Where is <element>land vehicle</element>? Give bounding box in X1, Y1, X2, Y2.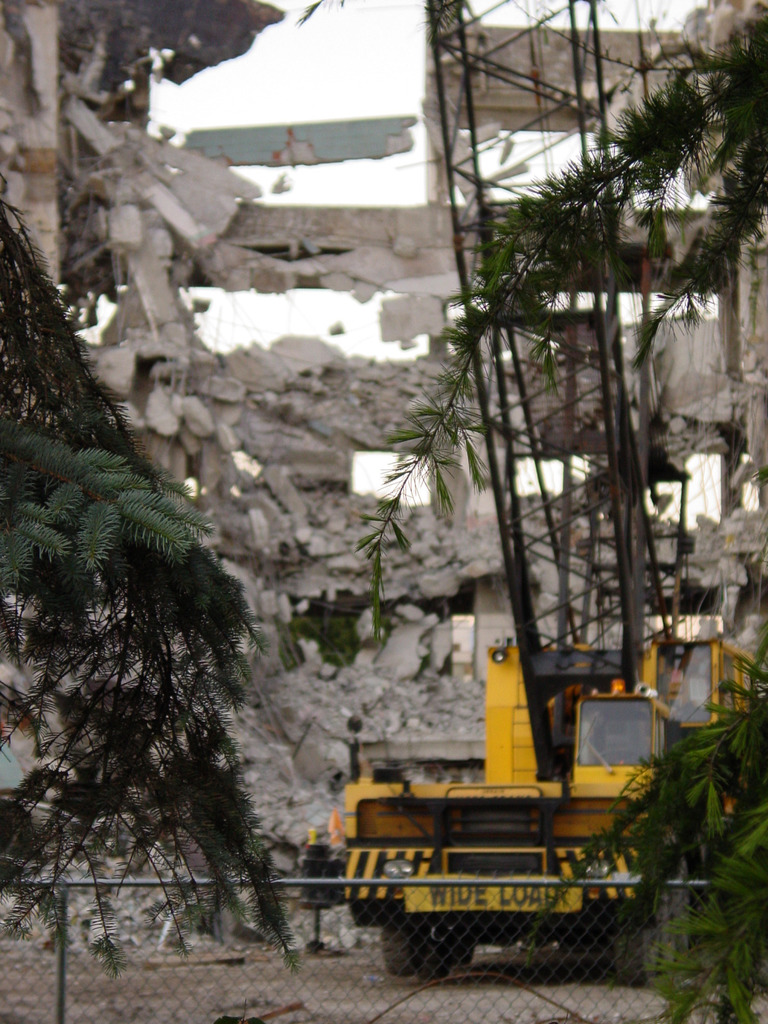
298, 0, 767, 981.
